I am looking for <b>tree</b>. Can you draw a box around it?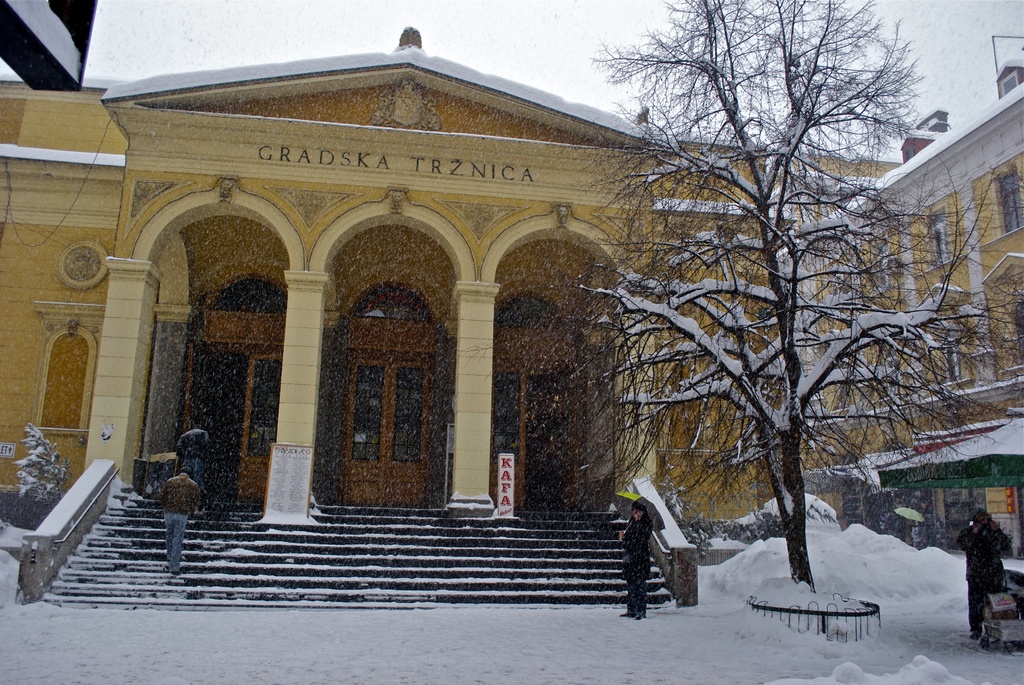
Sure, the bounding box is l=424, t=0, r=1017, b=617.
